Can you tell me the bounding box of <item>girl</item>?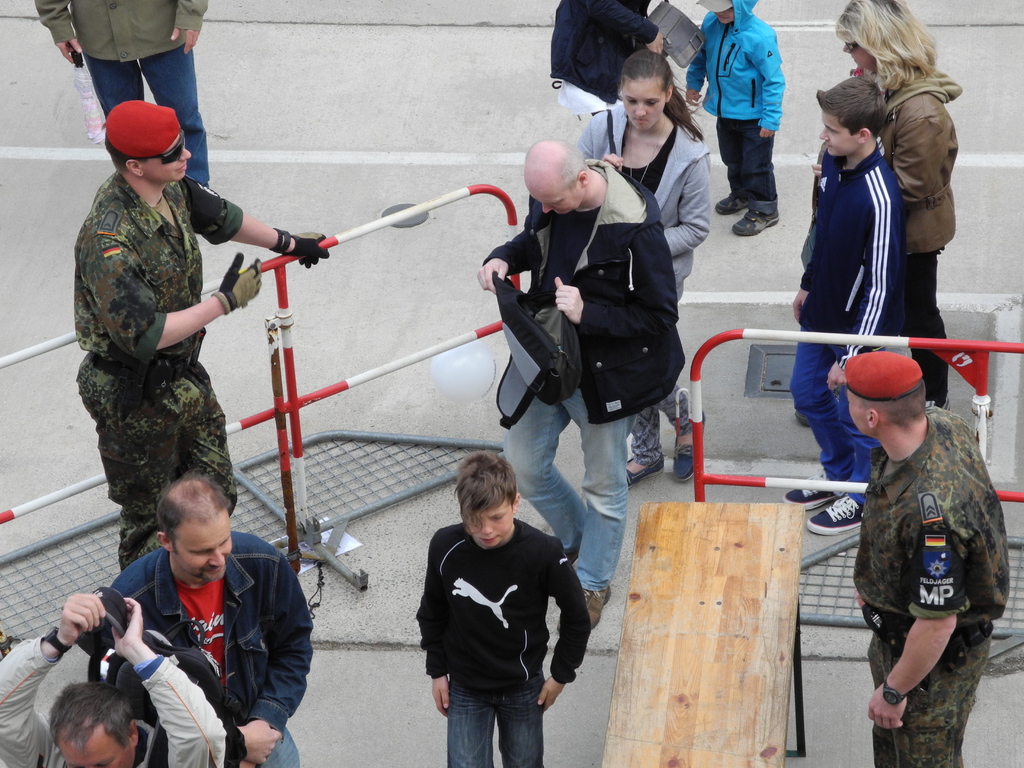
x1=580, y1=44, x2=707, y2=476.
